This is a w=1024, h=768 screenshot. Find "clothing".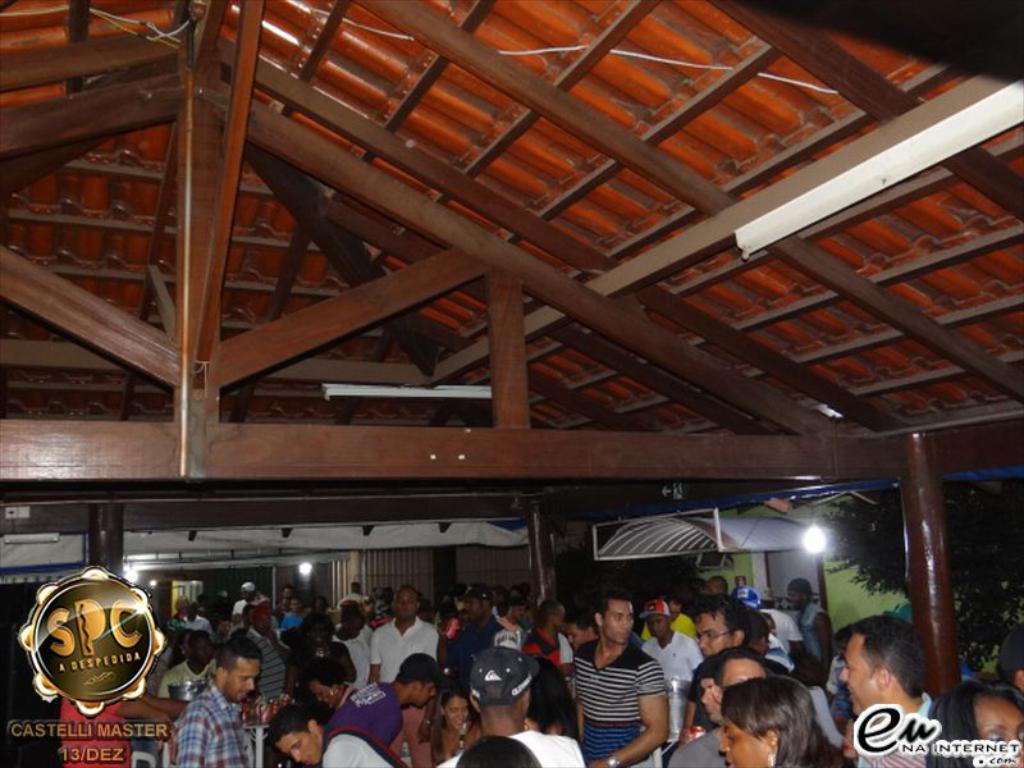
Bounding box: box(280, 605, 303, 630).
